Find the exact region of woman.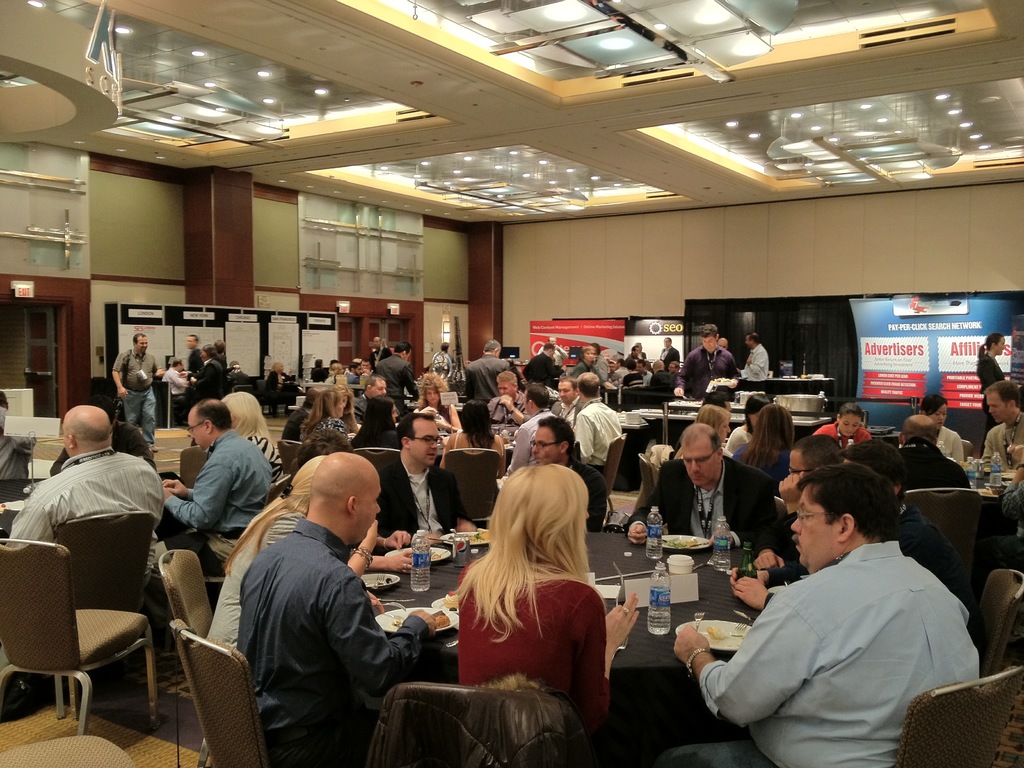
Exact region: 350, 400, 411, 466.
